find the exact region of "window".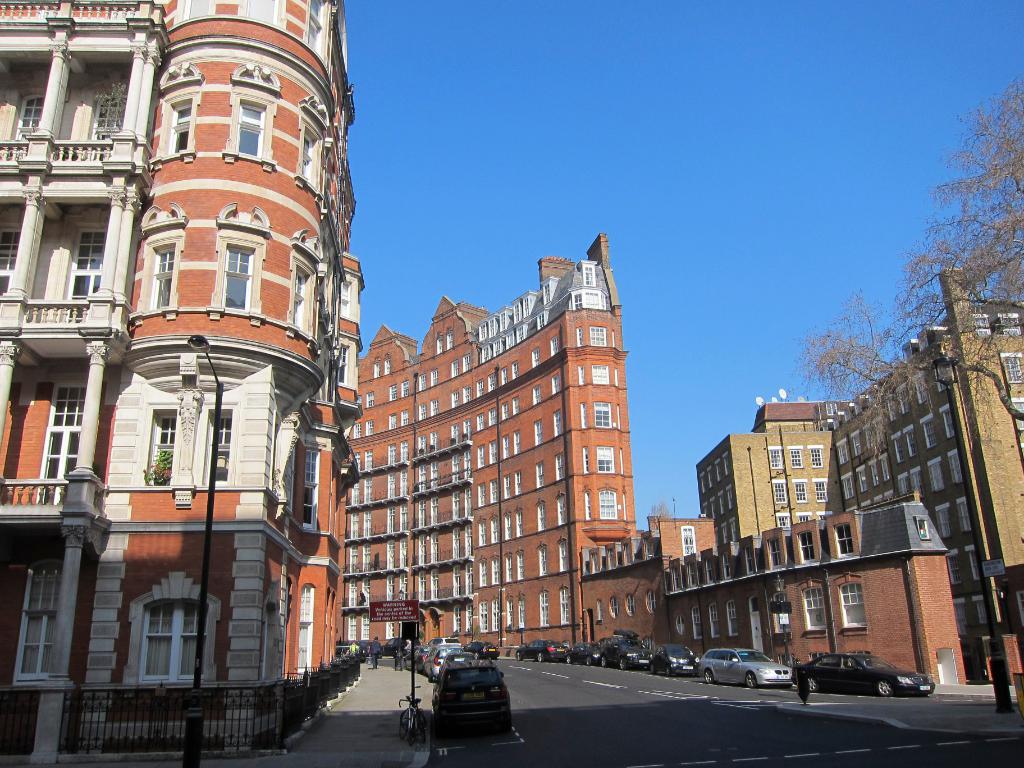
Exact region: BBox(722, 553, 731, 577).
